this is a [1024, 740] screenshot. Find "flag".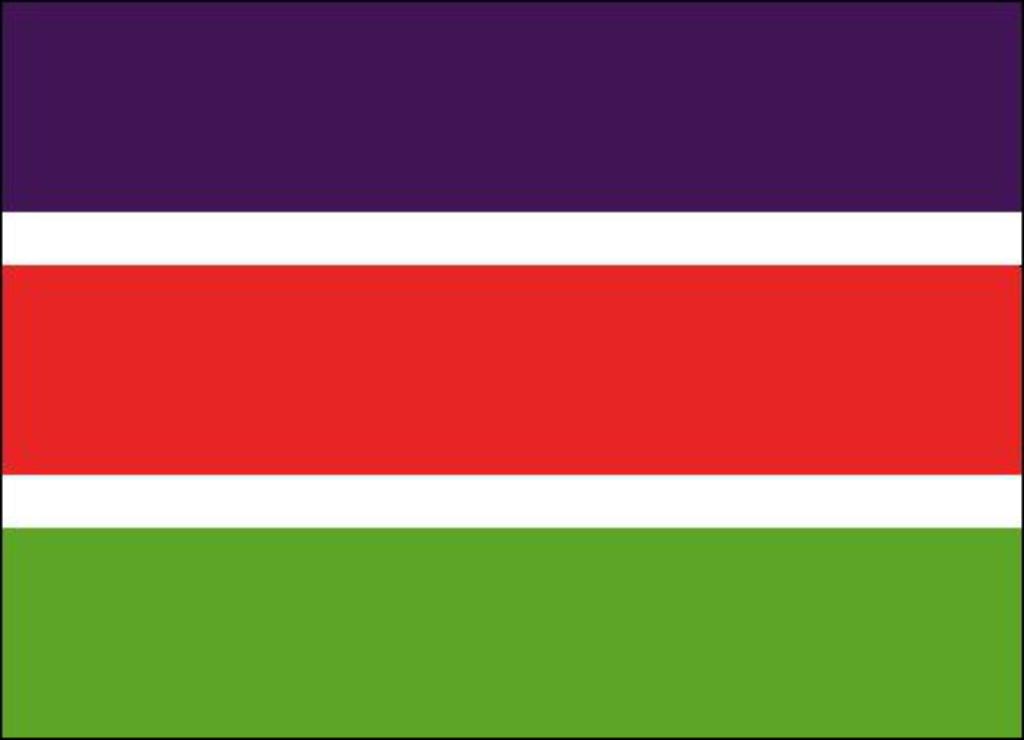
Bounding box: 18:166:1023:717.
